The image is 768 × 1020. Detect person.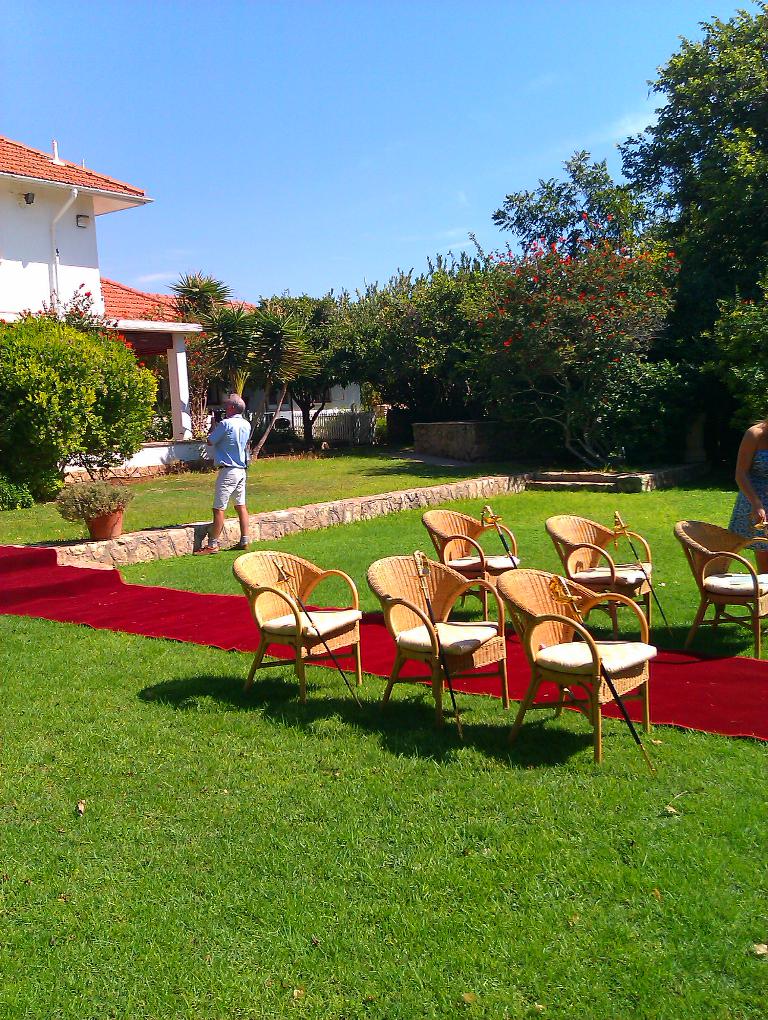
Detection: detection(191, 395, 256, 555).
